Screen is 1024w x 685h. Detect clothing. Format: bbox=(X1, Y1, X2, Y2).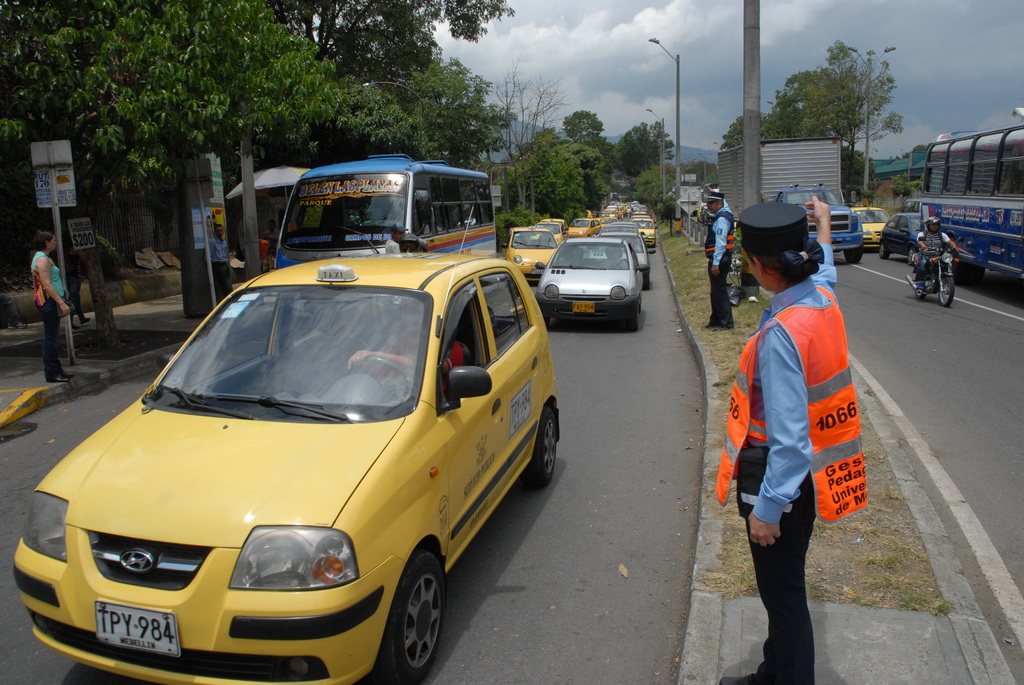
bbox=(36, 244, 97, 377).
